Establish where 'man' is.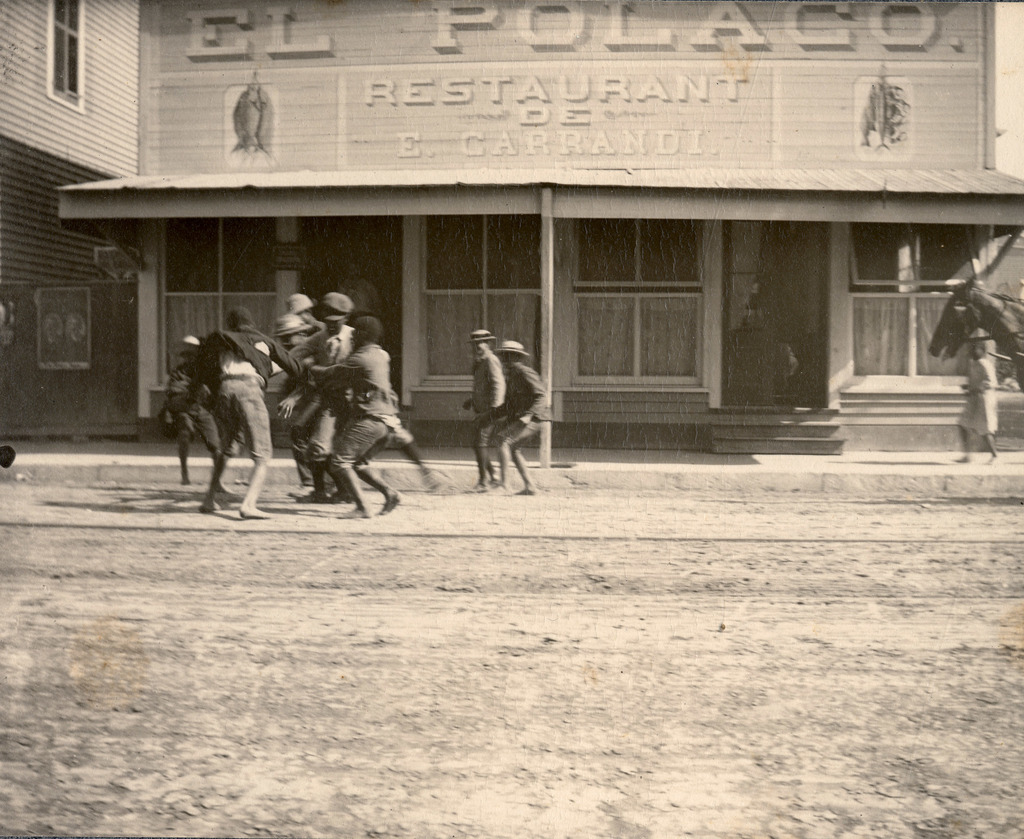
Established at BBox(461, 326, 509, 483).
